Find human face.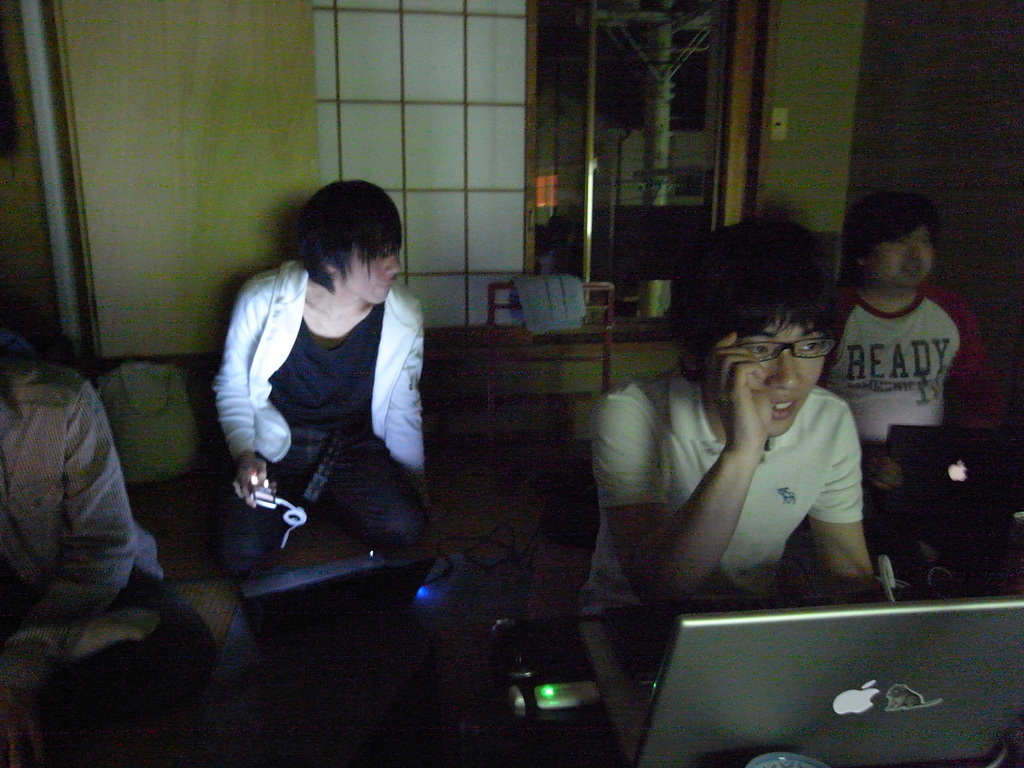
(742, 312, 824, 438).
